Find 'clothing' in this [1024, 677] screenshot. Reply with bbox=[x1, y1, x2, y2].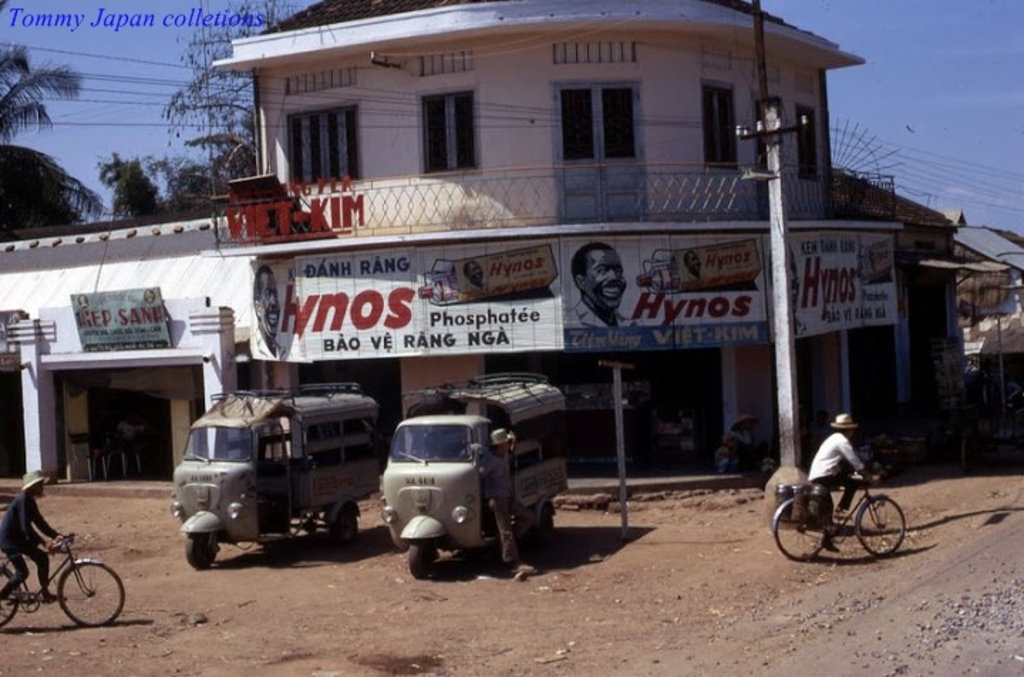
bbox=[478, 451, 516, 565].
